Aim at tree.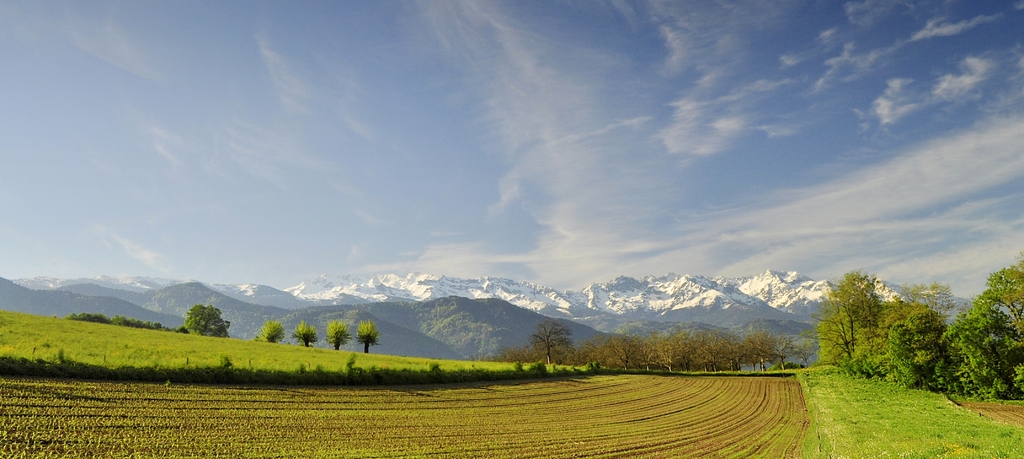
Aimed at box(781, 326, 817, 371).
